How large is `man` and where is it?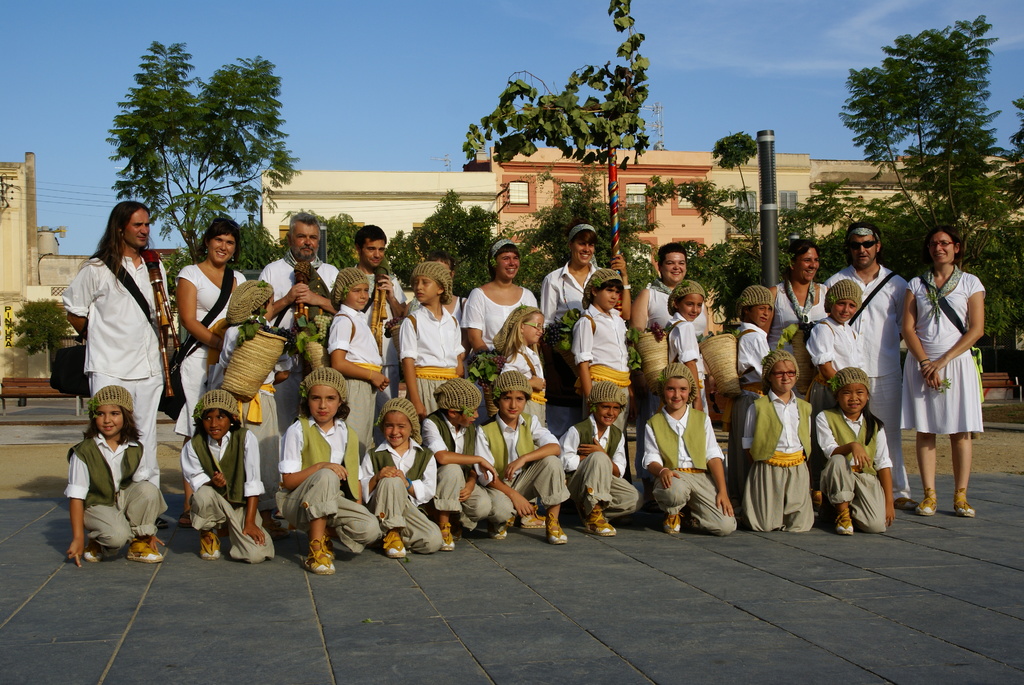
Bounding box: <box>820,214,915,502</box>.
